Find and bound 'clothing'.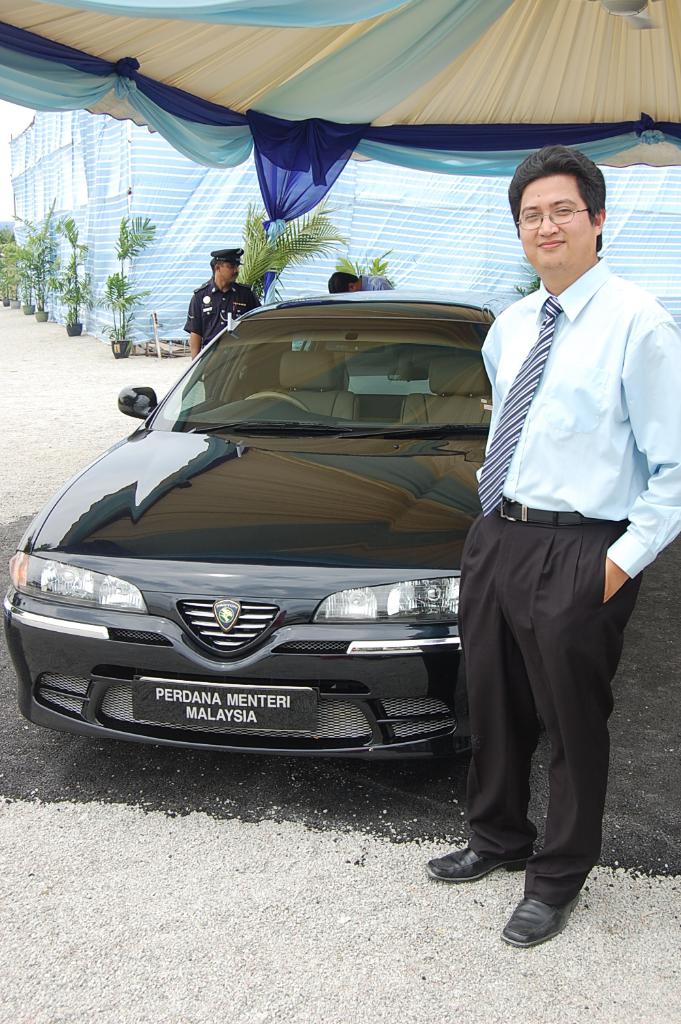
Bound: box=[359, 277, 392, 289].
